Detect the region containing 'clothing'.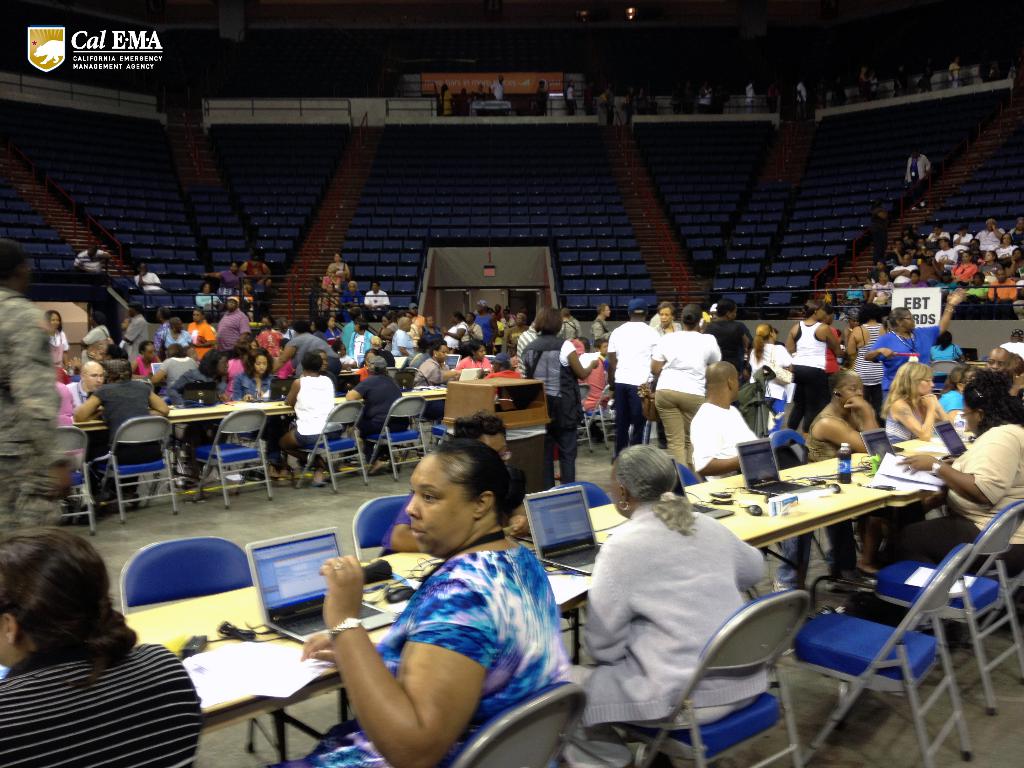
x1=965, y1=279, x2=985, y2=301.
